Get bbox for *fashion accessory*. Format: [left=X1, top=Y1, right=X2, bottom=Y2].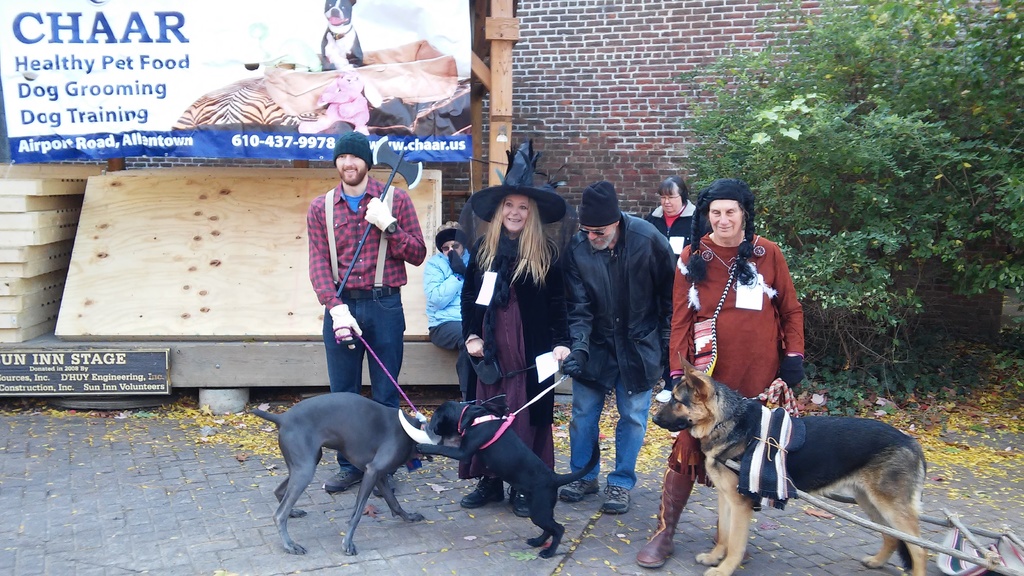
[left=458, top=371, right=570, bottom=449].
